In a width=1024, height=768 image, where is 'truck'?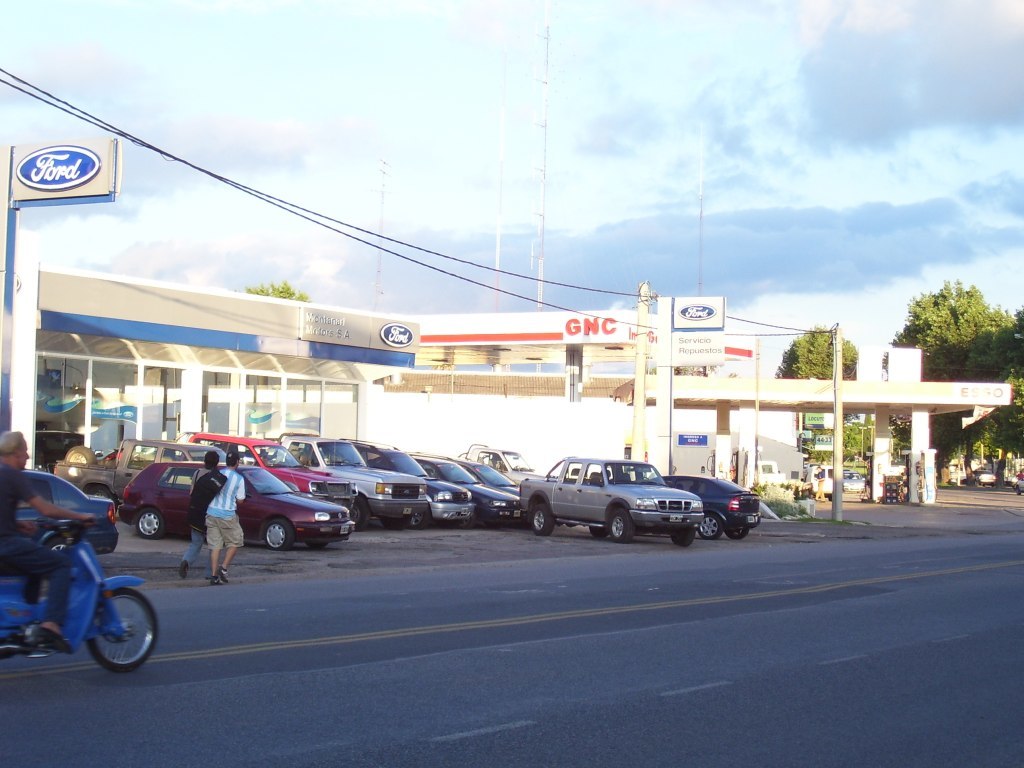
509/461/757/546.
